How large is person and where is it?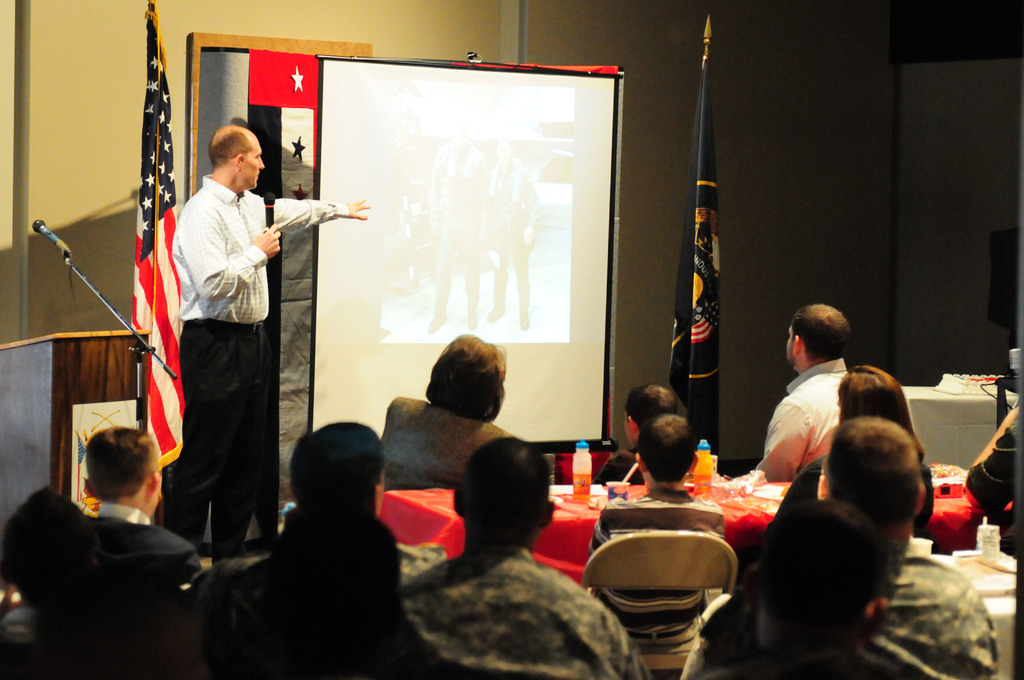
Bounding box: <region>579, 412, 724, 649</region>.
